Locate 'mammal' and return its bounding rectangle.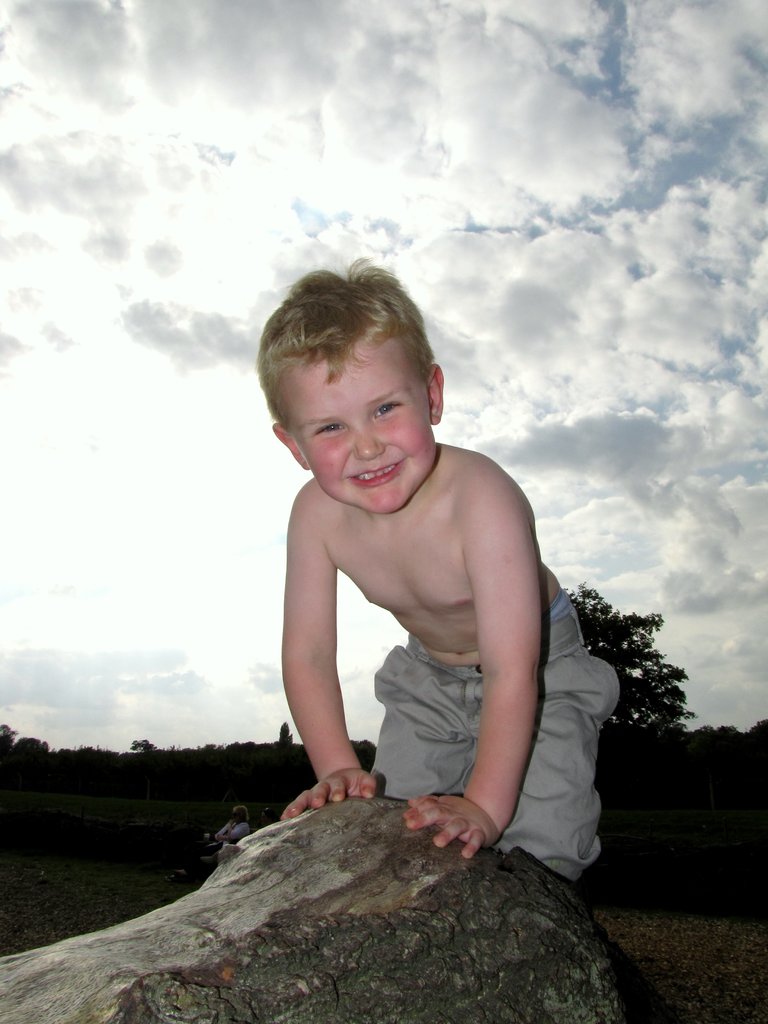
l=245, t=312, r=617, b=885.
